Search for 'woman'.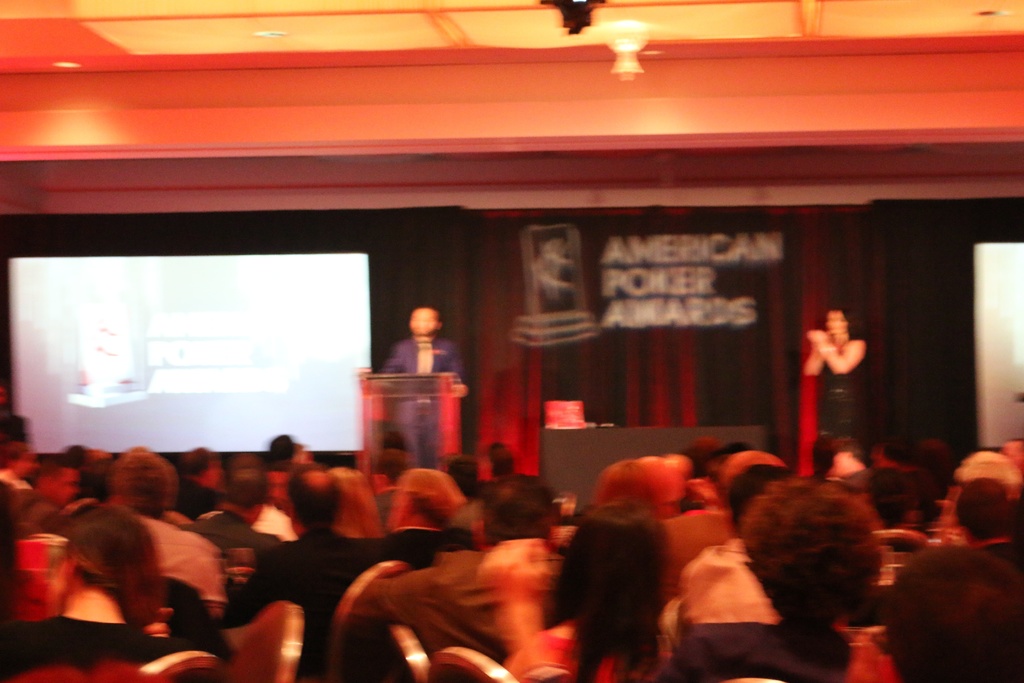
Found at crop(376, 440, 407, 509).
